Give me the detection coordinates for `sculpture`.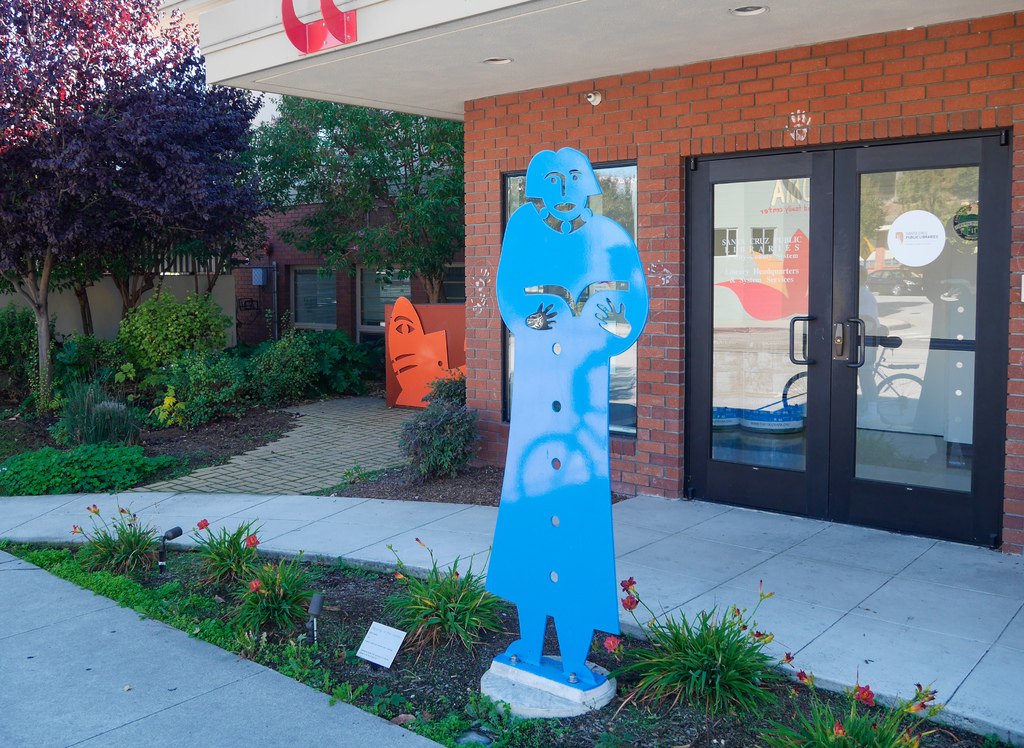
bbox=(476, 132, 682, 713).
